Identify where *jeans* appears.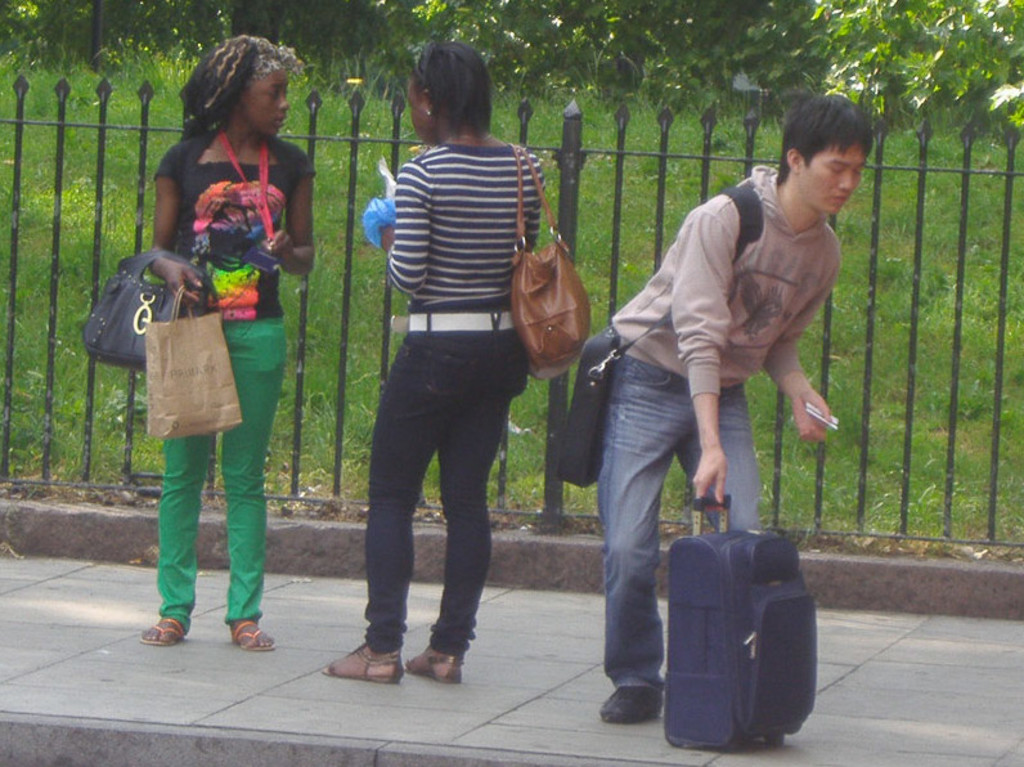
Appears at x1=594 y1=351 x2=760 y2=692.
